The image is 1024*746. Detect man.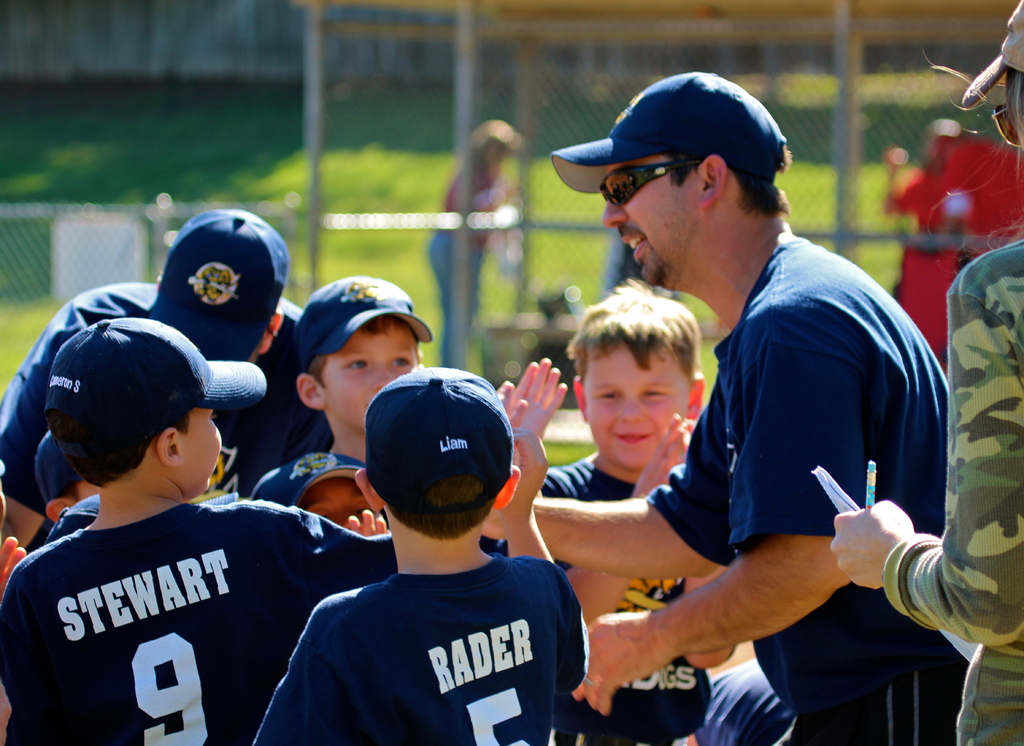
Detection: 476,68,956,745.
